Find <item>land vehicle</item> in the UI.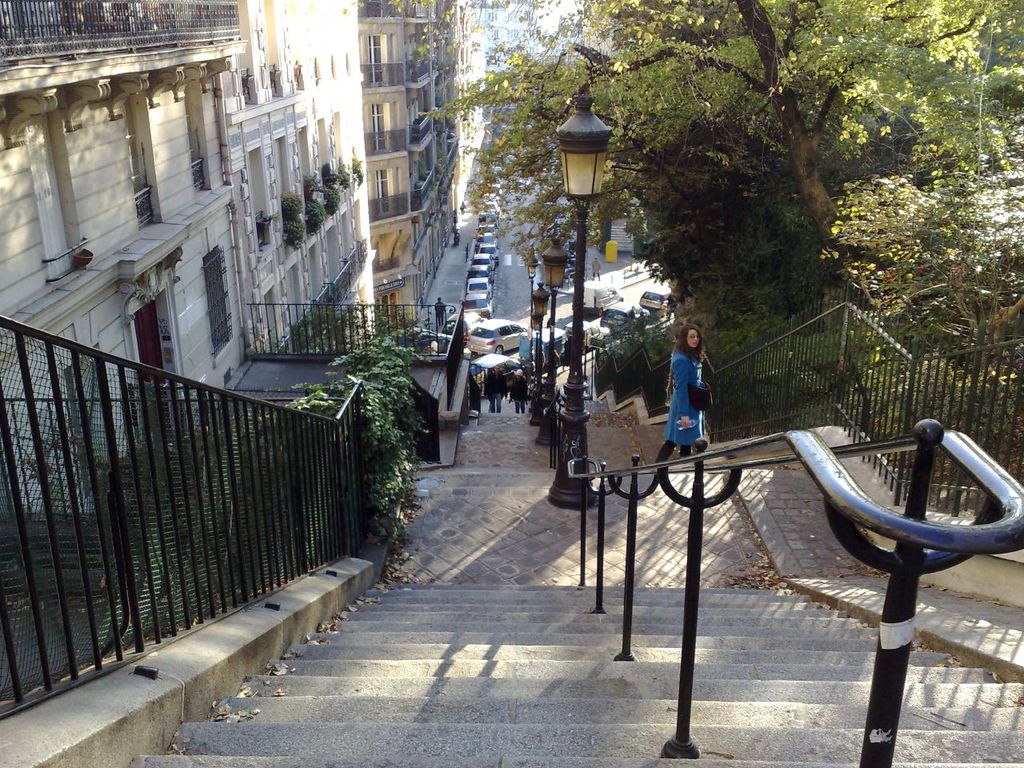
UI element at select_region(637, 284, 673, 310).
